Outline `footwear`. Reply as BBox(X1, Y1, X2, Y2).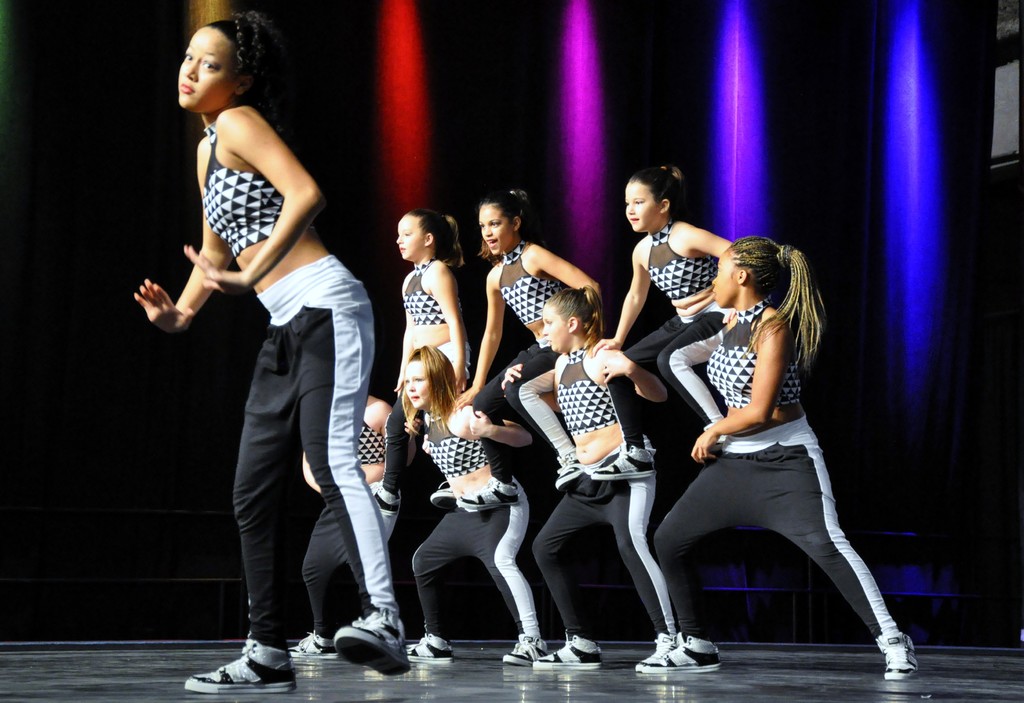
BBox(636, 632, 671, 668).
